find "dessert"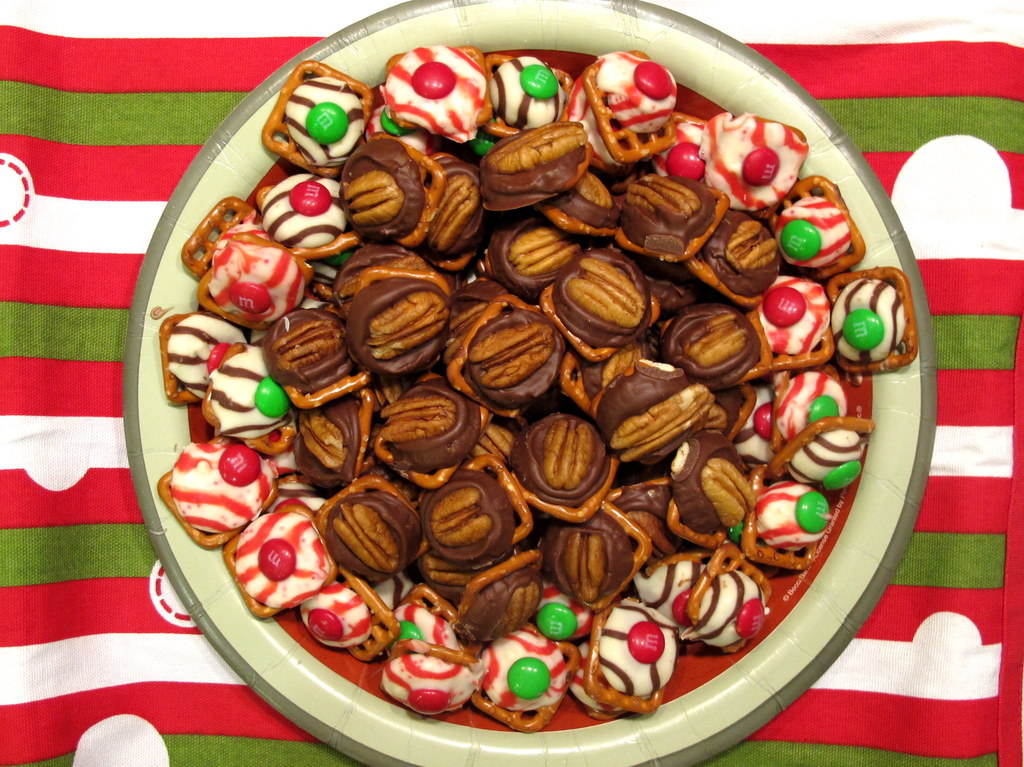
l=674, t=305, r=745, b=377
